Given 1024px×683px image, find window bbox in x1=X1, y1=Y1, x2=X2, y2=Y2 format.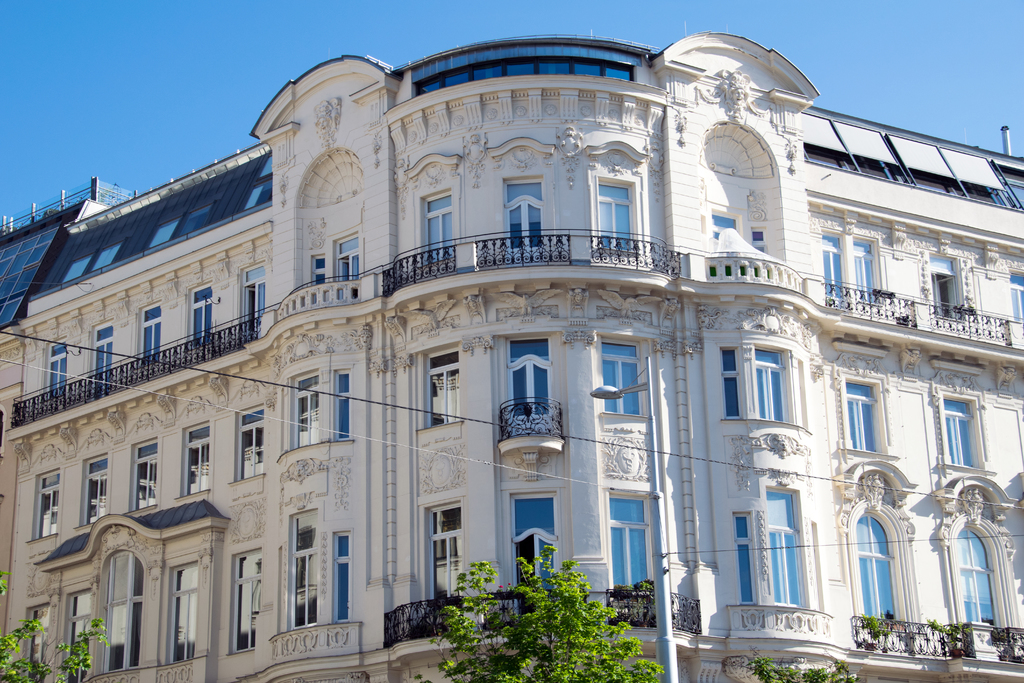
x1=180, y1=423, x2=214, y2=500.
